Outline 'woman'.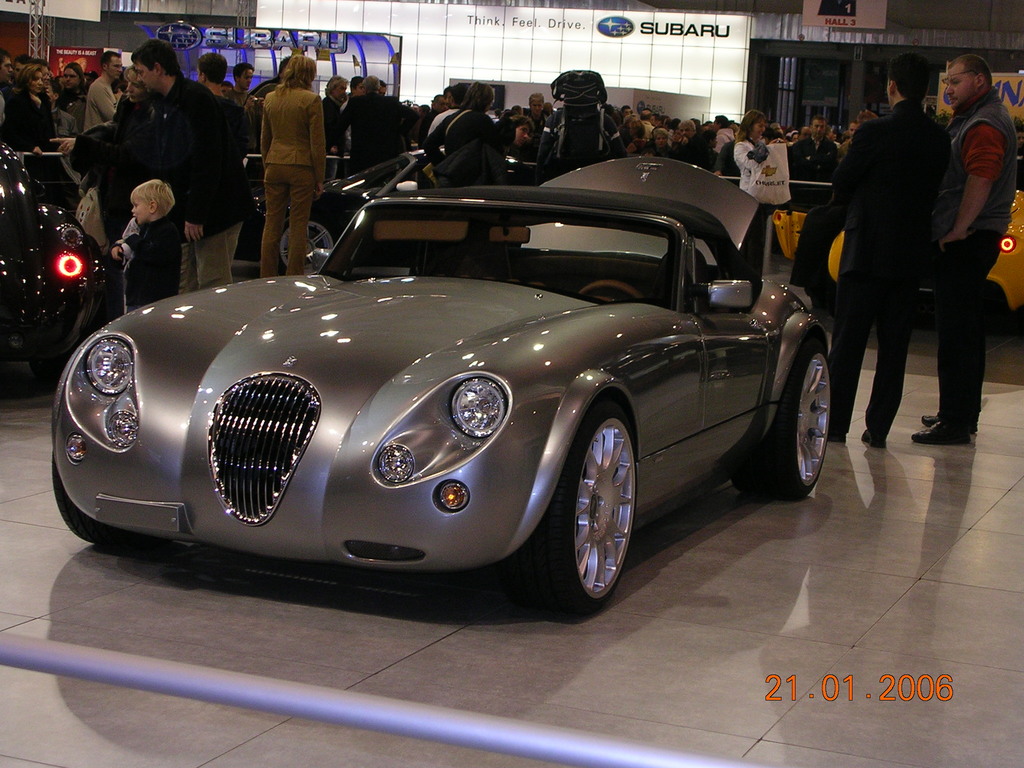
Outline: (left=3, top=63, right=53, bottom=152).
